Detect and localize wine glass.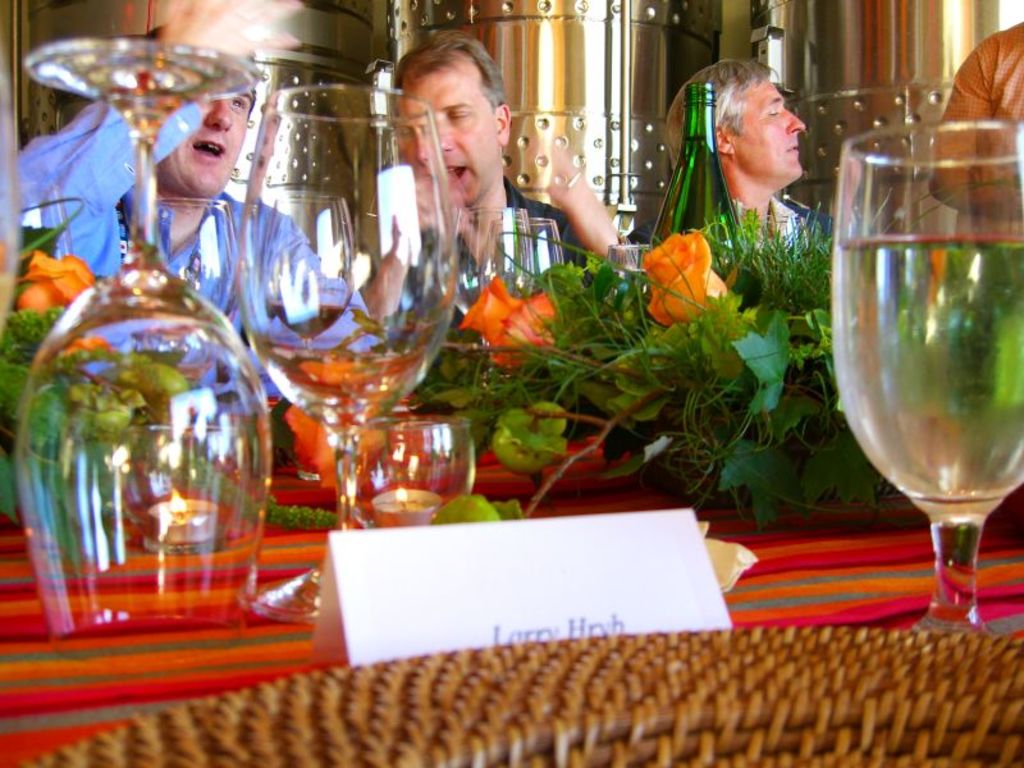
Localized at 831:124:1023:630.
